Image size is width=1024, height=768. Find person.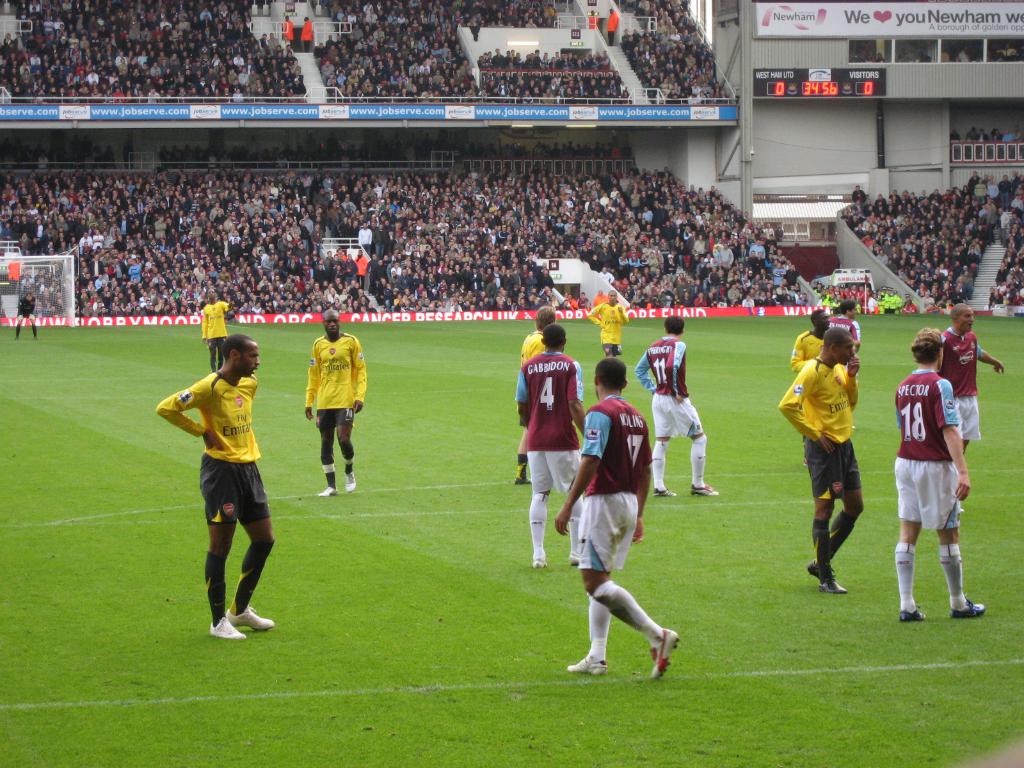
(202, 289, 236, 372).
